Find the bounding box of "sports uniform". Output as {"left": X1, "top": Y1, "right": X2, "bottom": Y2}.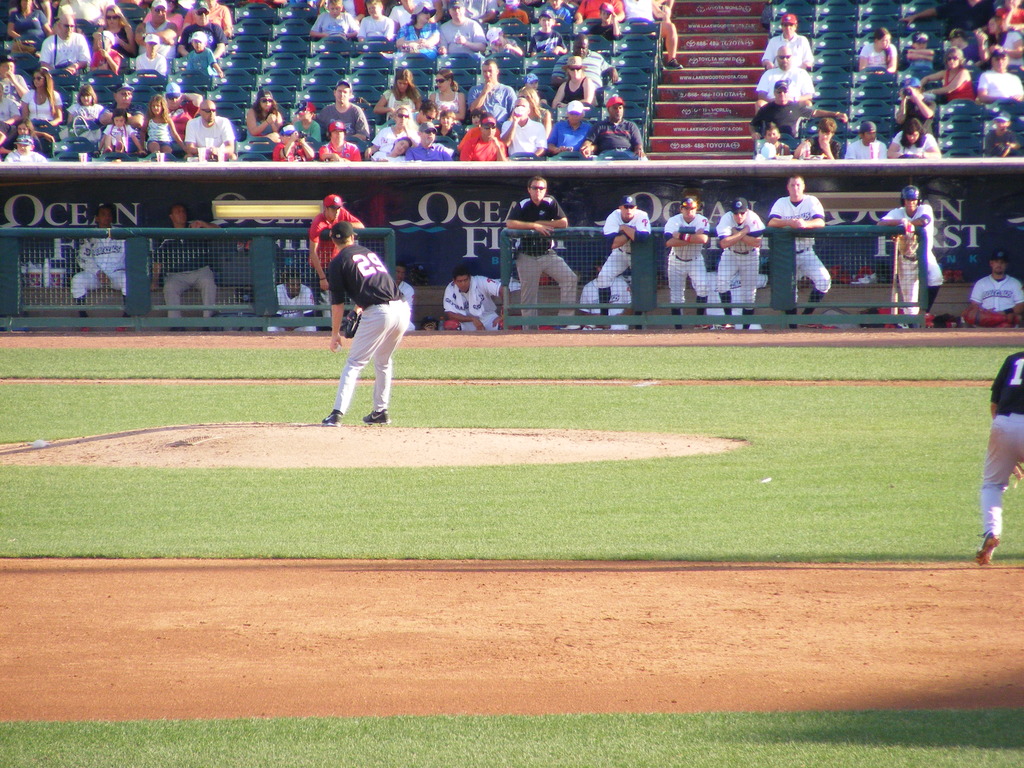
{"left": 954, "top": 271, "right": 1023, "bottom": 336}.
